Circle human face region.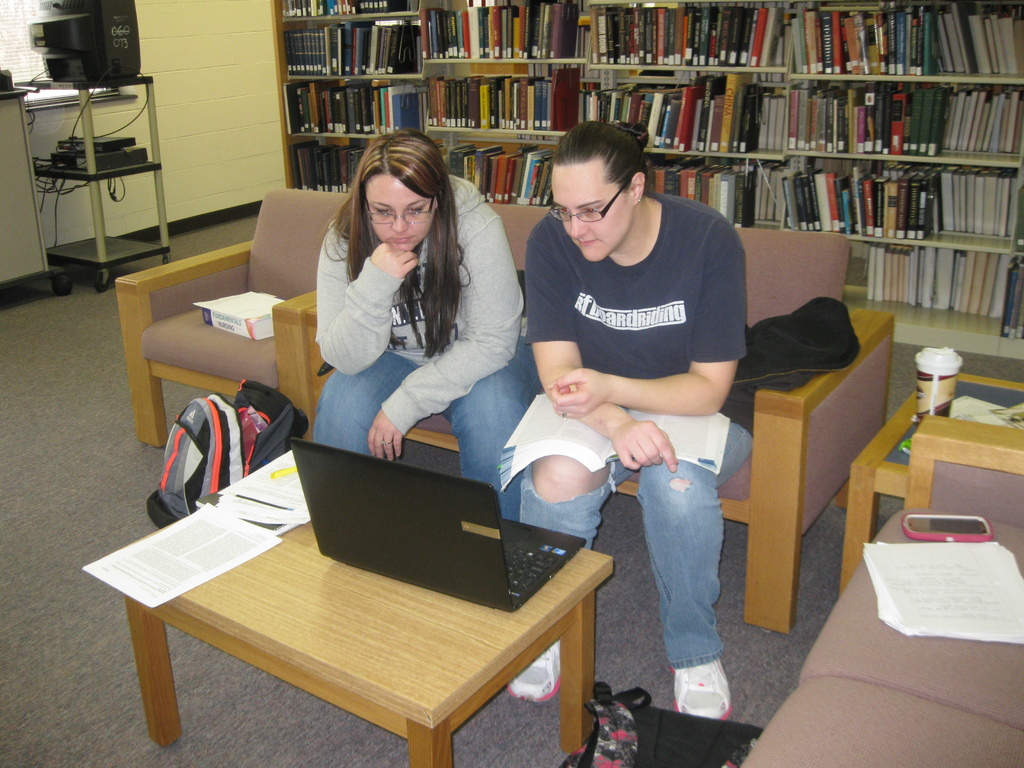
Region: l=366, t=180, r=435, b=253.
